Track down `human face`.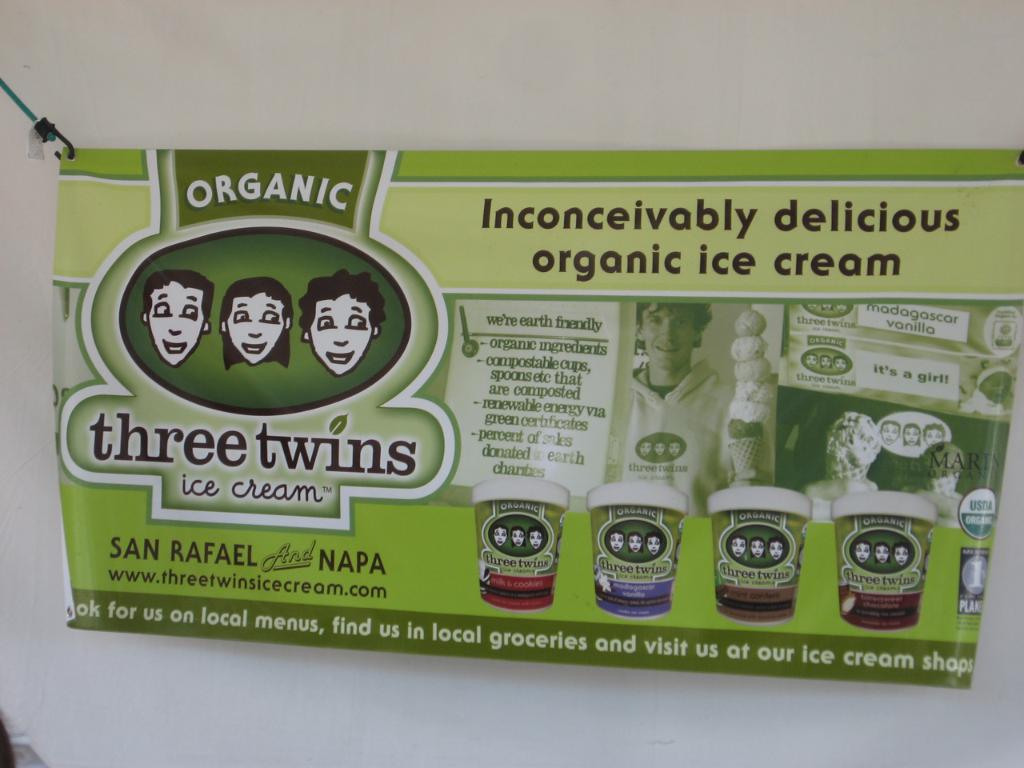
Tracked to [642,298,690,366].
